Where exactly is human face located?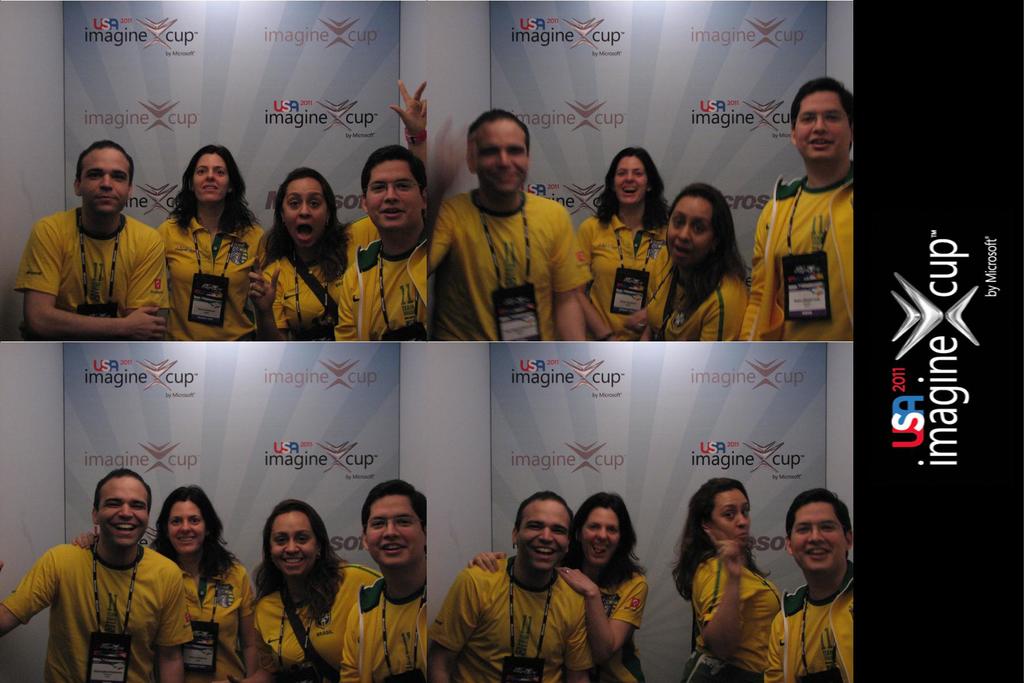
Its bounding box is rect(707, 490, 749, 550).
